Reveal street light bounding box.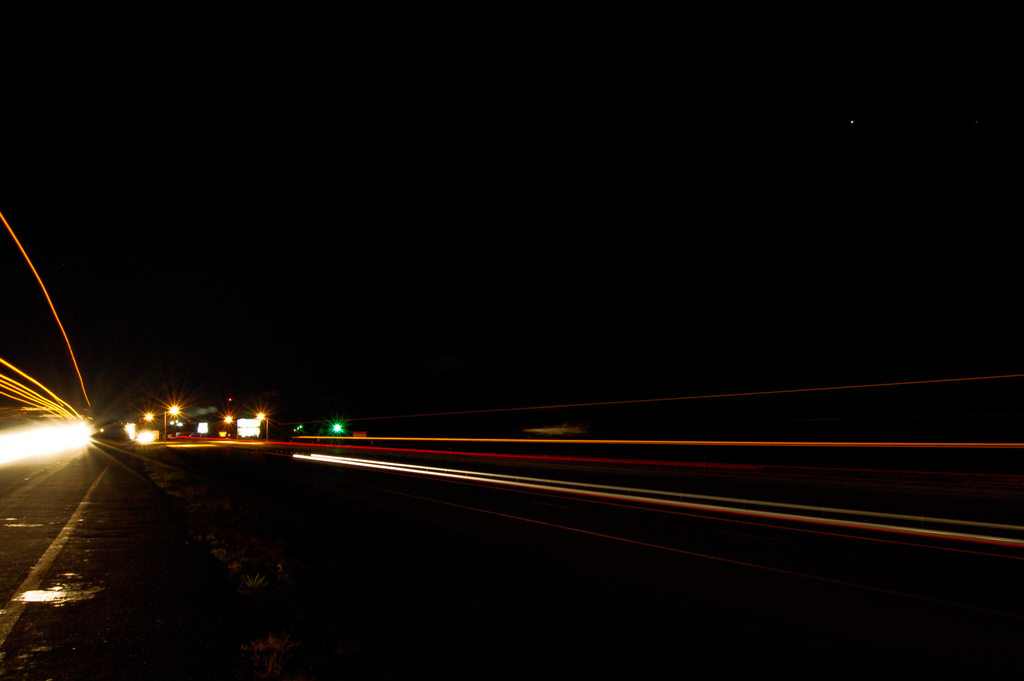
Revealed: [163,403,180,450].
